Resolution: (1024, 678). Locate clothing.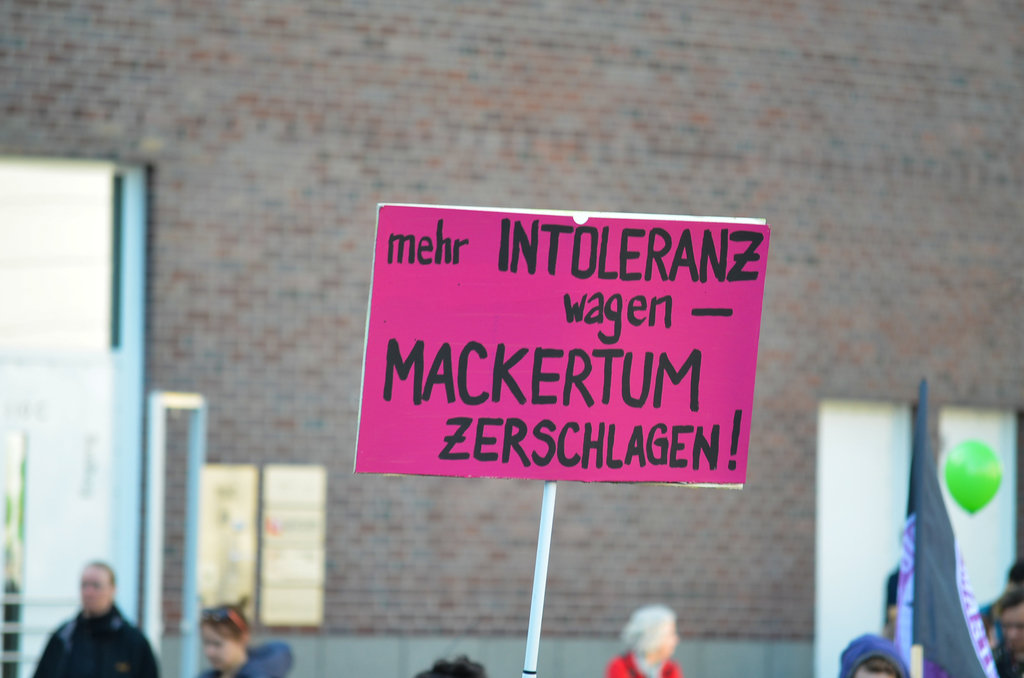
193 638 293 677.
